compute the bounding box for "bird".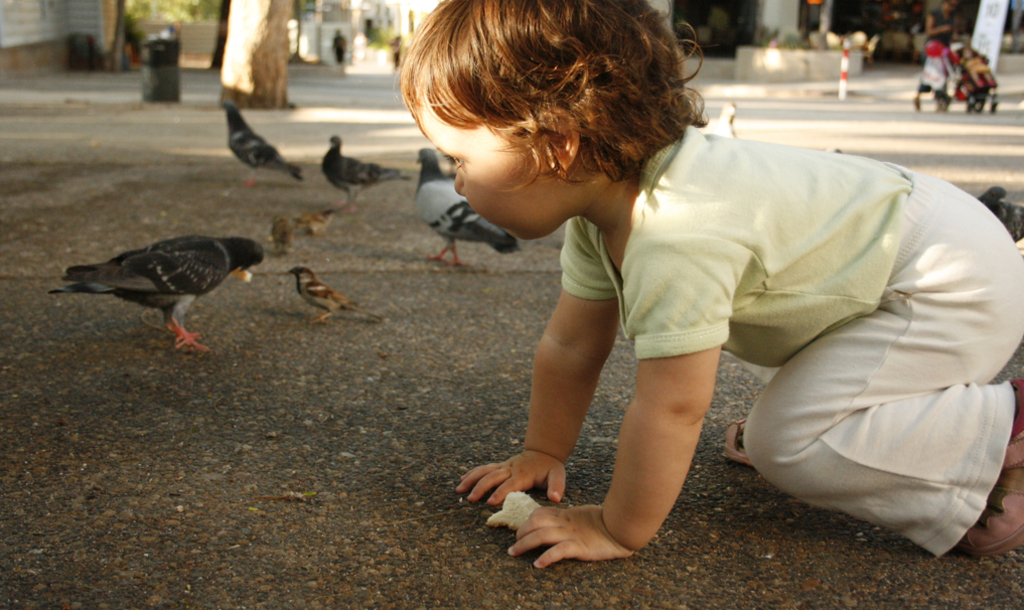
x1=321, y1=135, x2=412, y2=209.
